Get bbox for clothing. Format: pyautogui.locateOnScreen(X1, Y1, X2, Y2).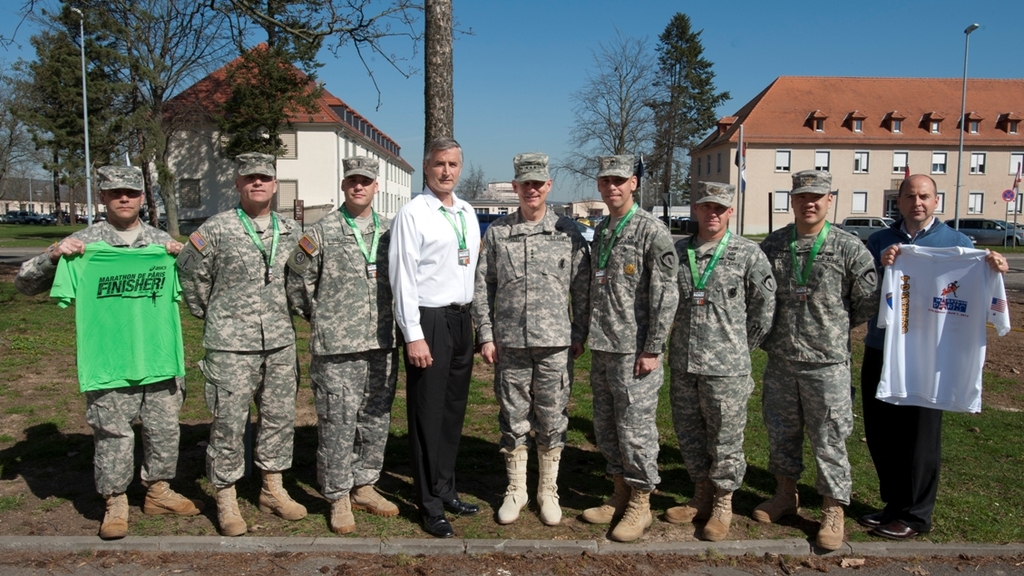
pyautogui.locateOnScreen(176, 214, 308, 473).
